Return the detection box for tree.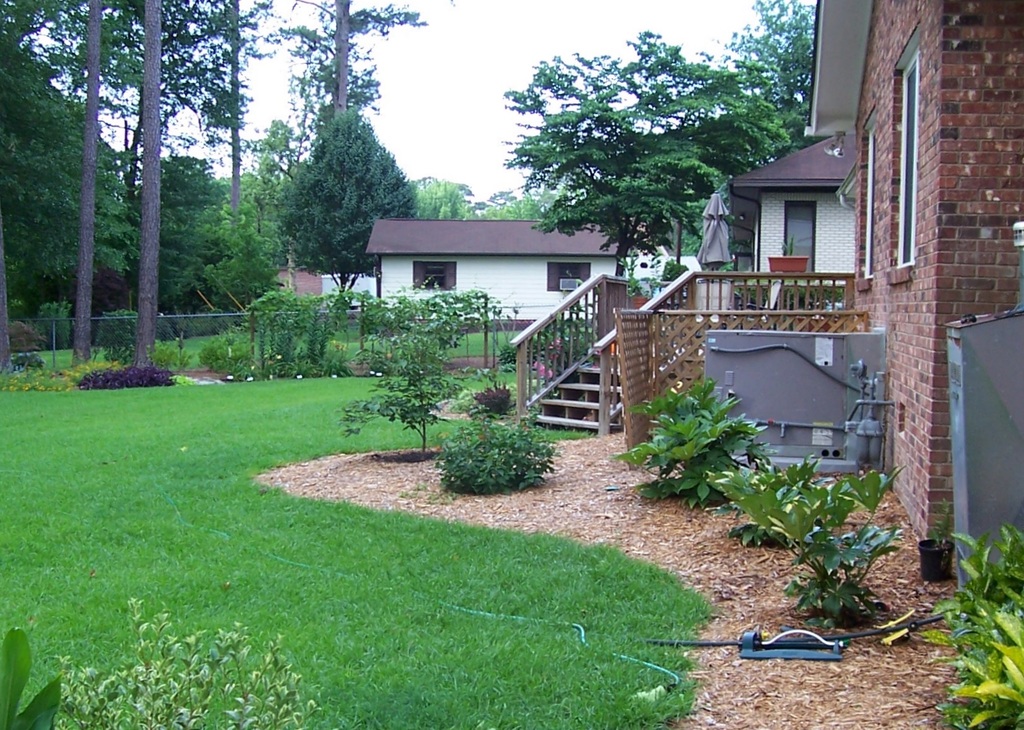
250, 282, 536, 369.
